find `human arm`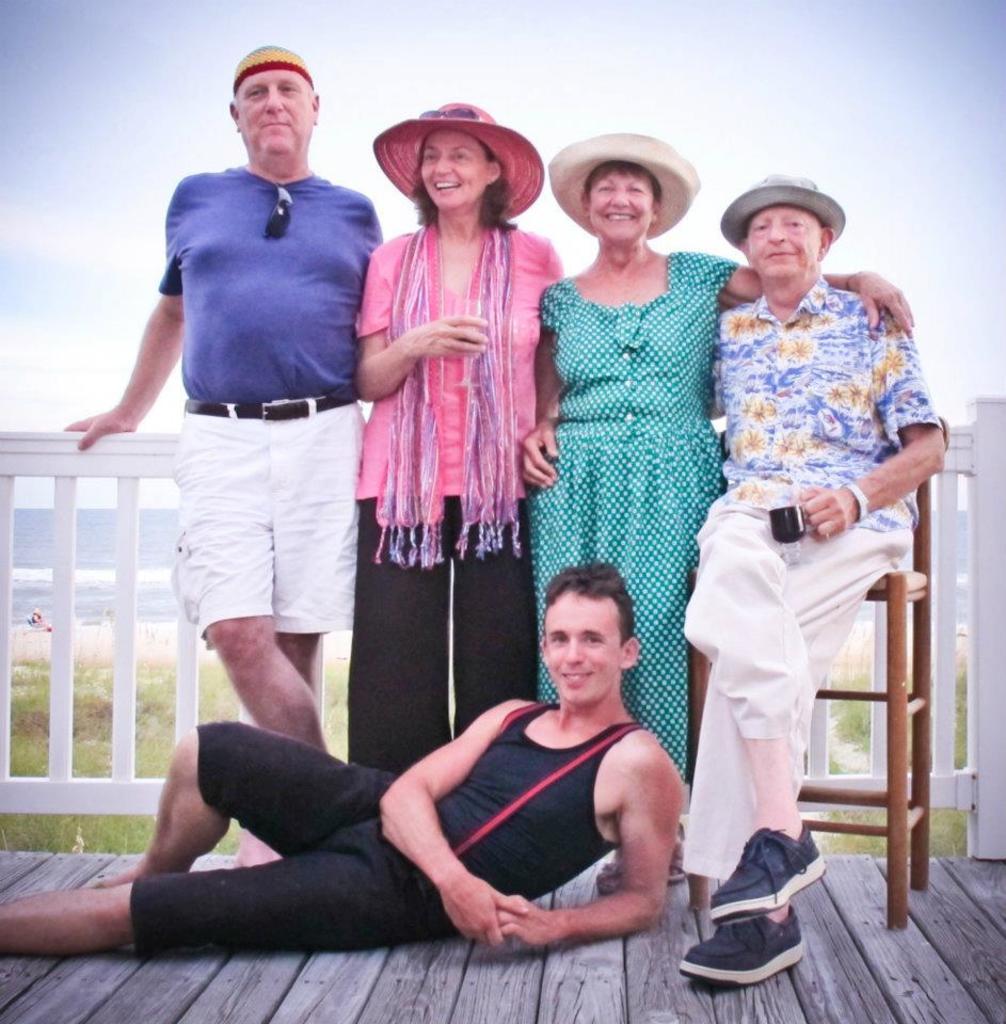
[left=345, top=261, right=493, bottom=413]
